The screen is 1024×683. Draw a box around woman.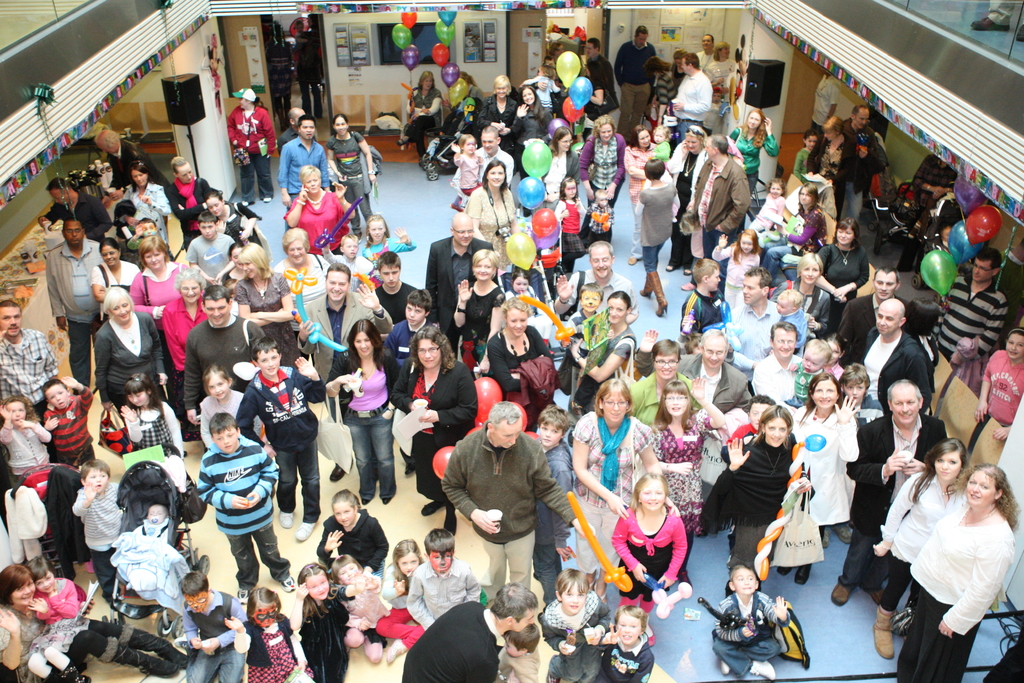
select_region(666, 128, 714, 277).
